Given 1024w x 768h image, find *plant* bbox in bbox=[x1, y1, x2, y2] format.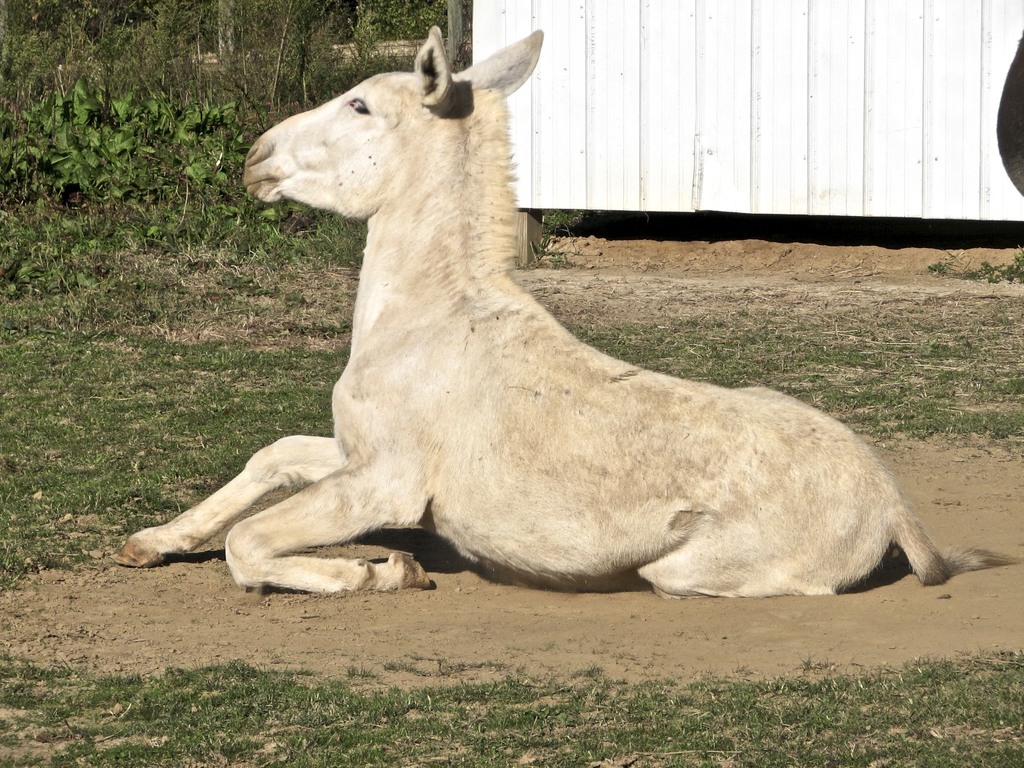
bbox=[0, 647, 1023, 767].
